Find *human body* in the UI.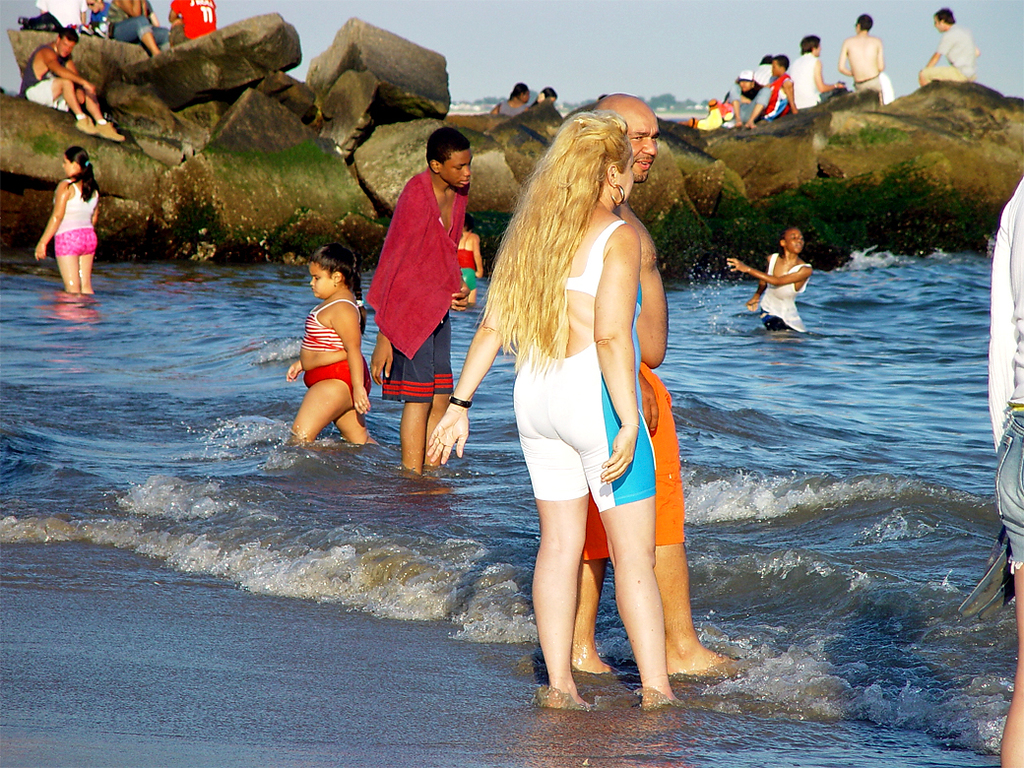
UI element at l=363, t=164, r=494, b=478.
